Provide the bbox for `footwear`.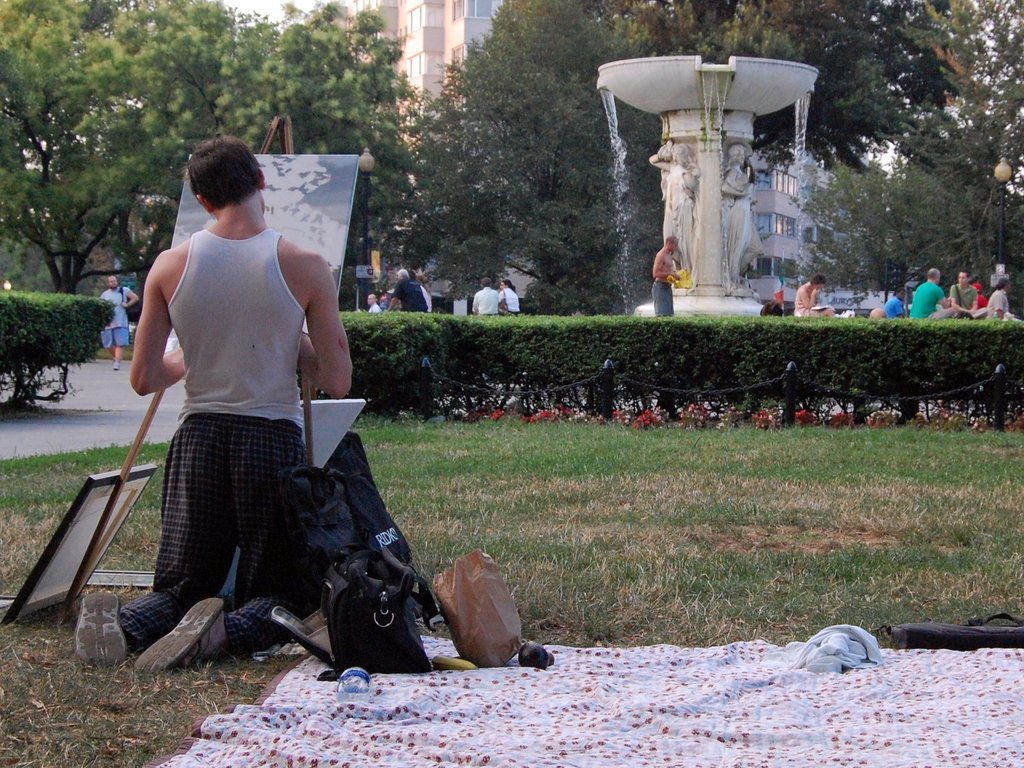
(left=131, top=598, right=227, bottom=671).
